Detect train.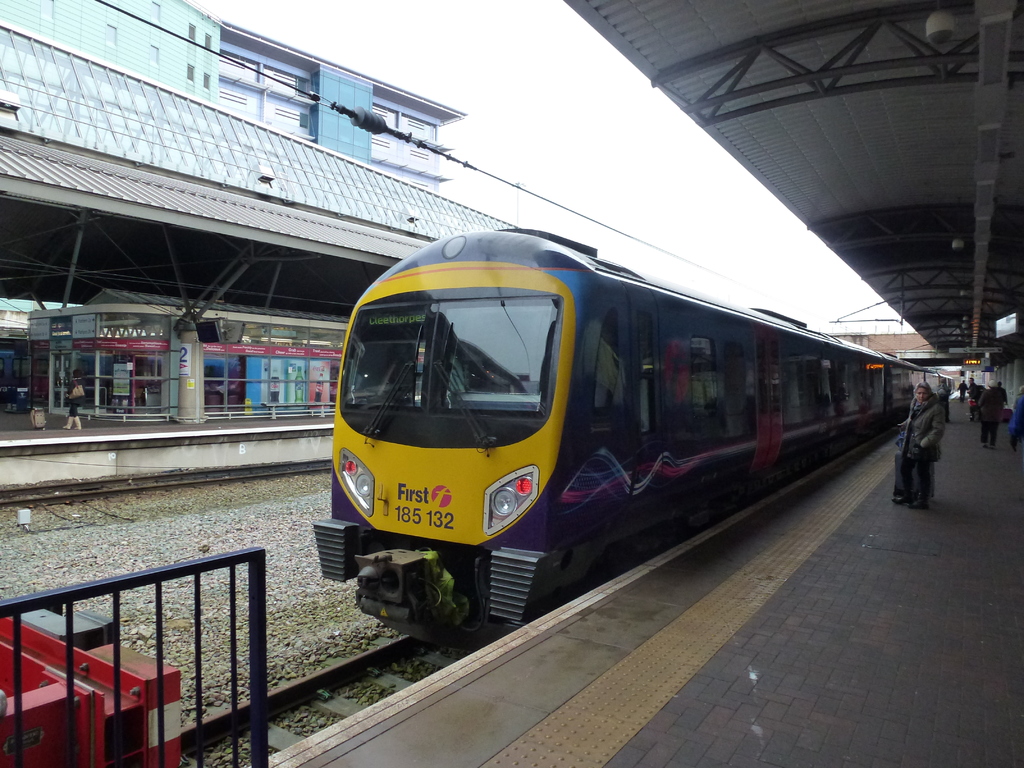
Detected at x1=311 y1=227 x2=955 y2=648.
